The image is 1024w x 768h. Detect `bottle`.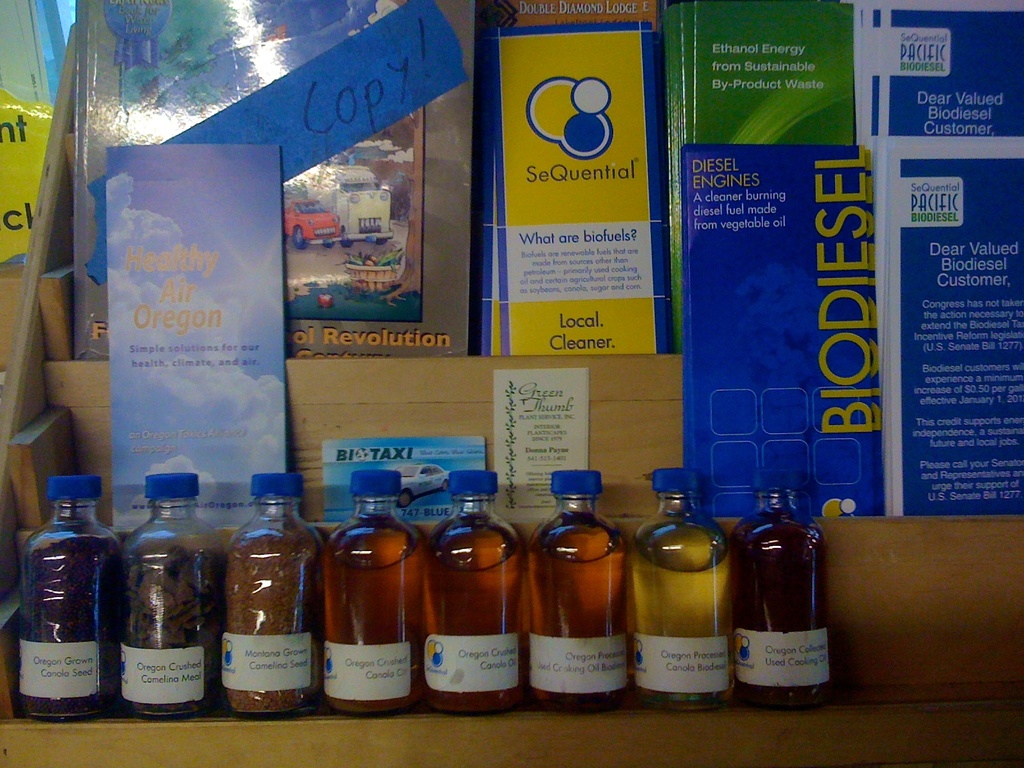
Detection: (left=117, top=475, right=228, bottom=717).
